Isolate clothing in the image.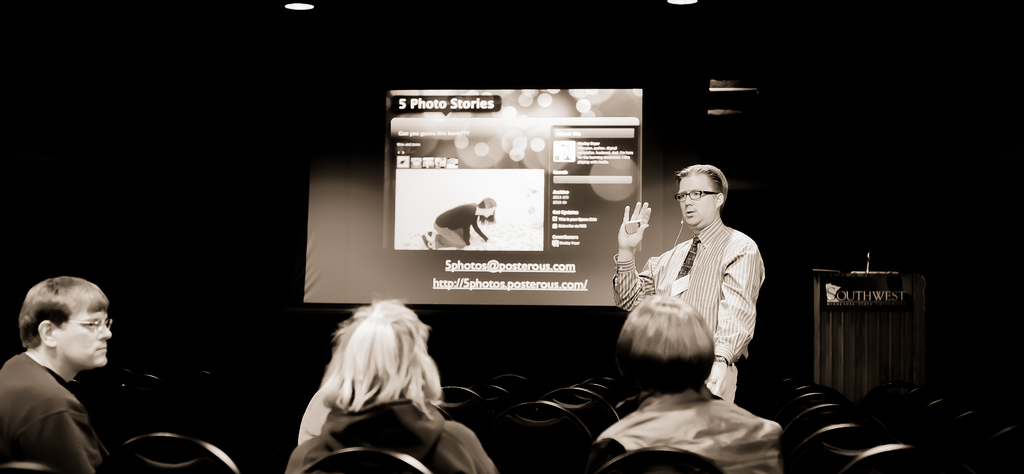
Isolated region: <region>643, 197, 775, 379</region>.
